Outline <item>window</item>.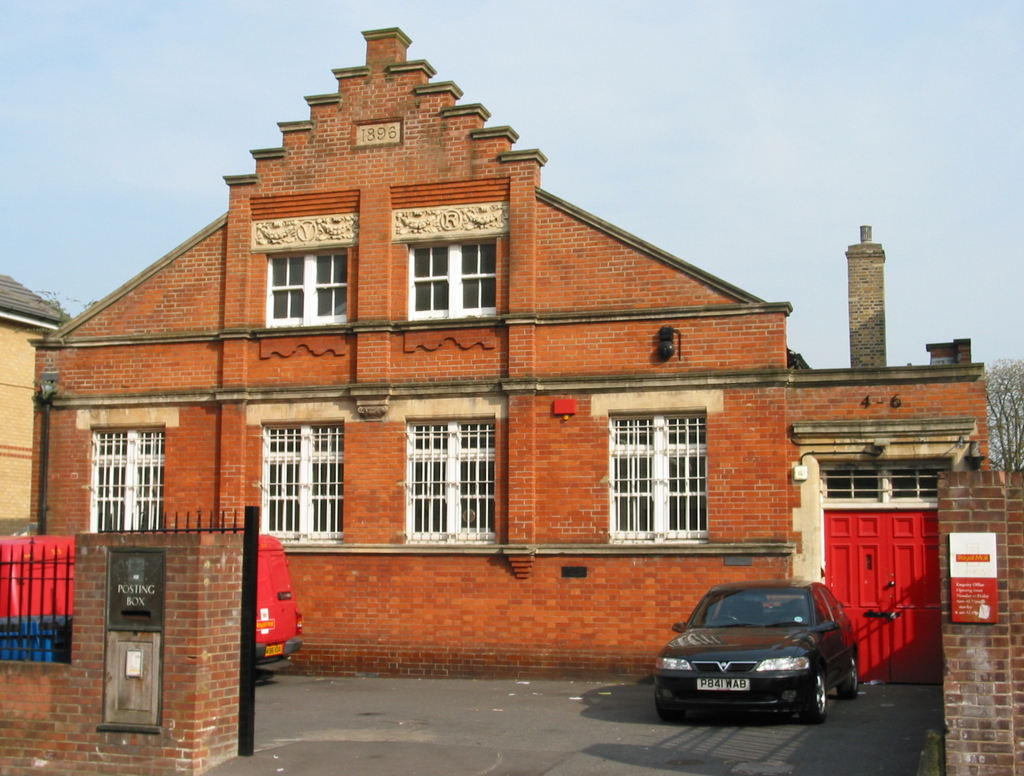
Outline: locate(266, 425, 338, 541).
